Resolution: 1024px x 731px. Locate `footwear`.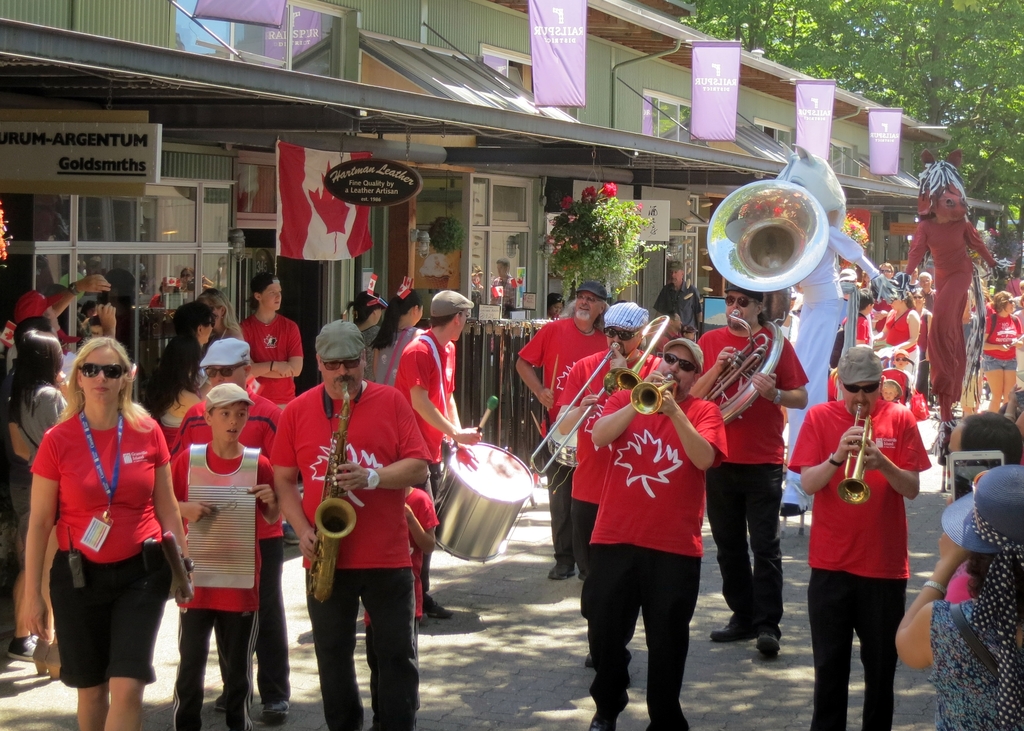
x1=554, y1=562, x2=576, y2=580.
